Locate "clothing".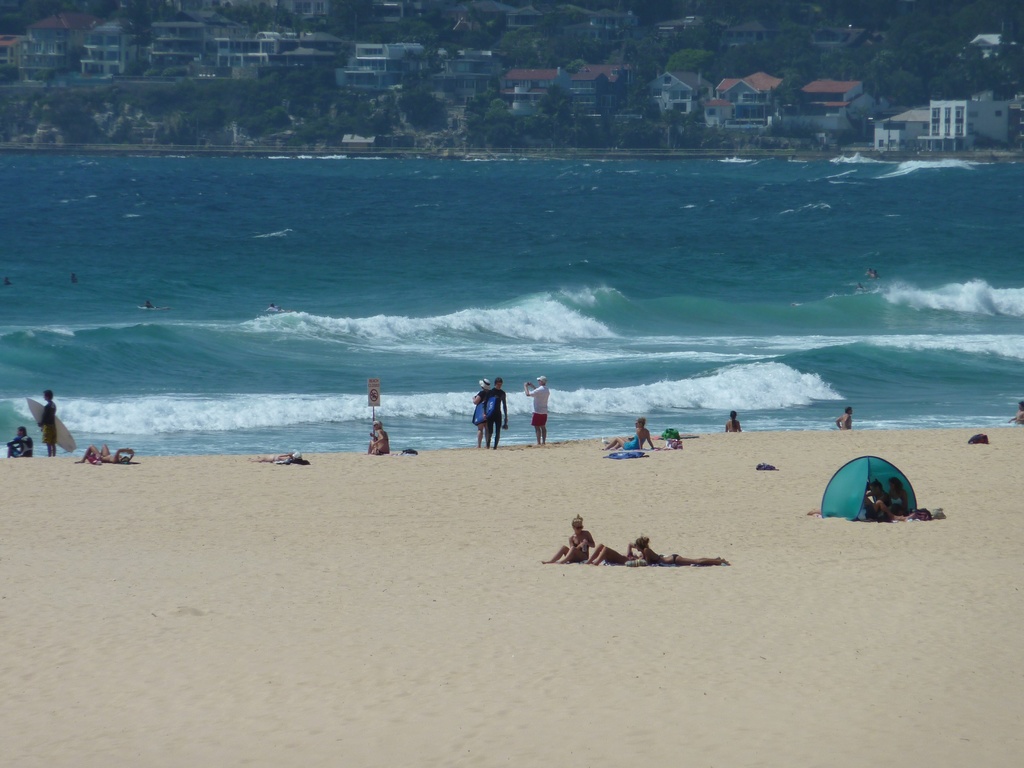
Bounding box: {"x1": 620, "y1": 431, "x2": 643, "y2": 450}.
